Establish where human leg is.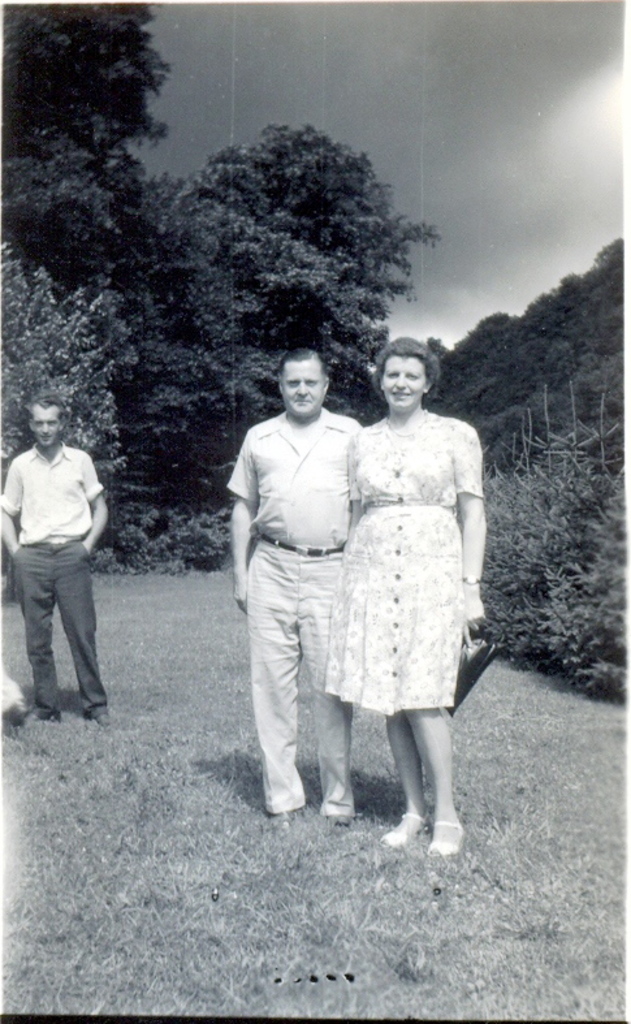
Established at (301, 552, 353, 826).
